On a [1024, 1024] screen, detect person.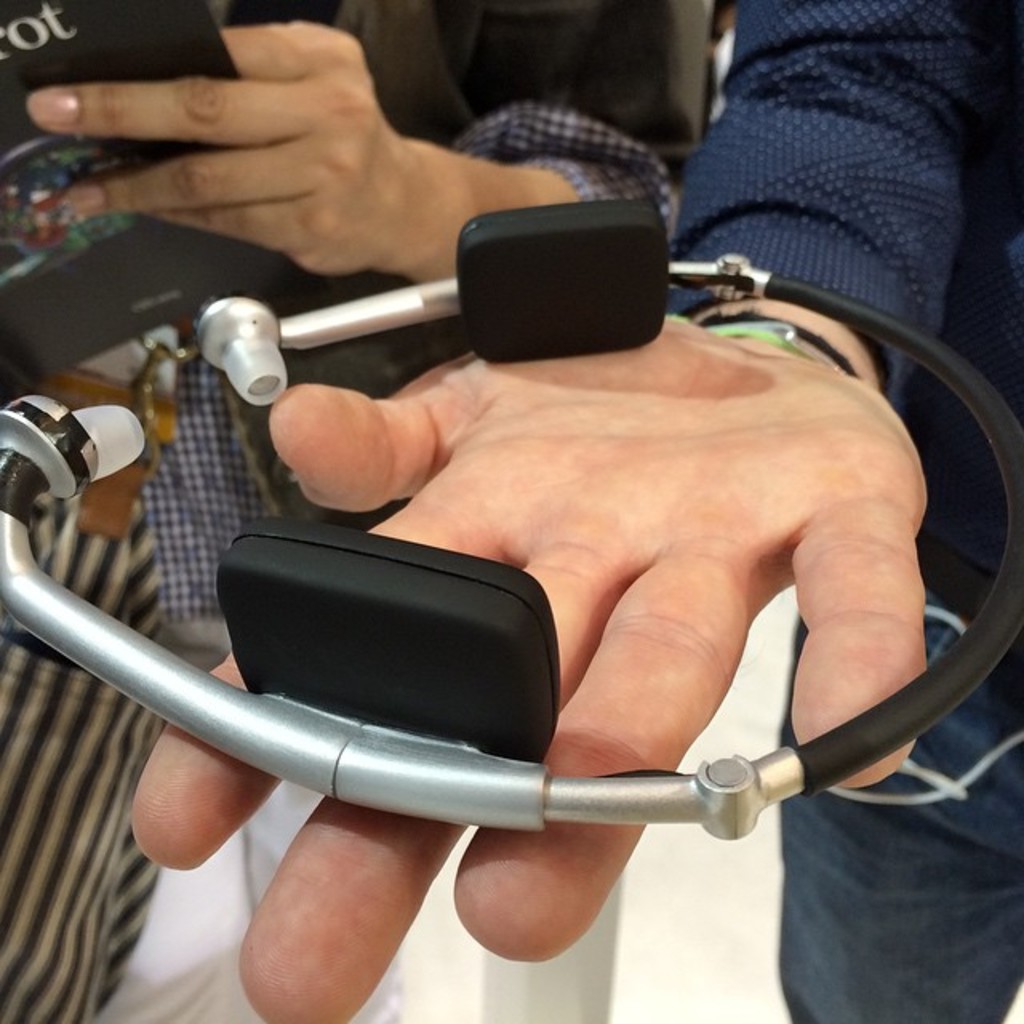
[x1=0, y1=0, x2=726, y2=1022].
